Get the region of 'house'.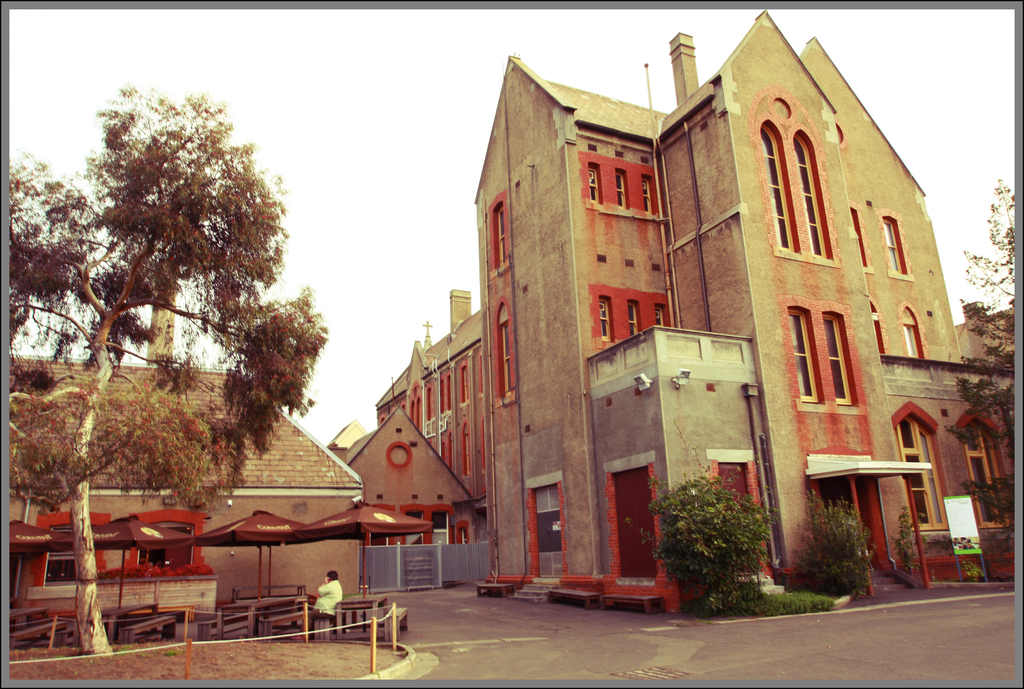
crop(319, 402, 472, 588).
